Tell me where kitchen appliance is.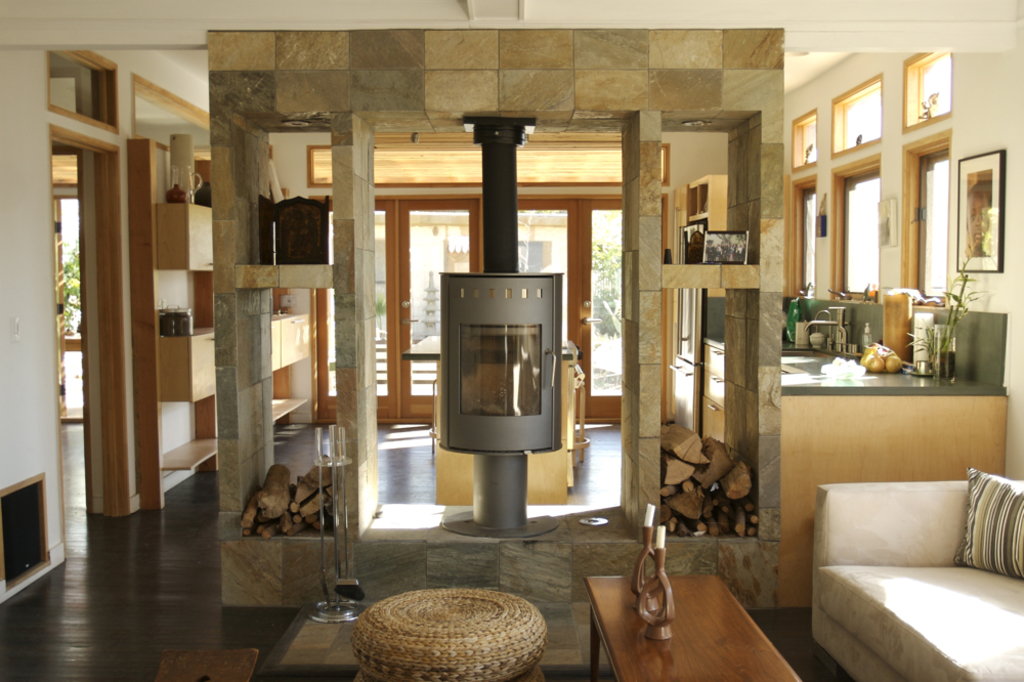
kitchen appliance is at <bbox>783, 297, 827, 338</bbox>.
